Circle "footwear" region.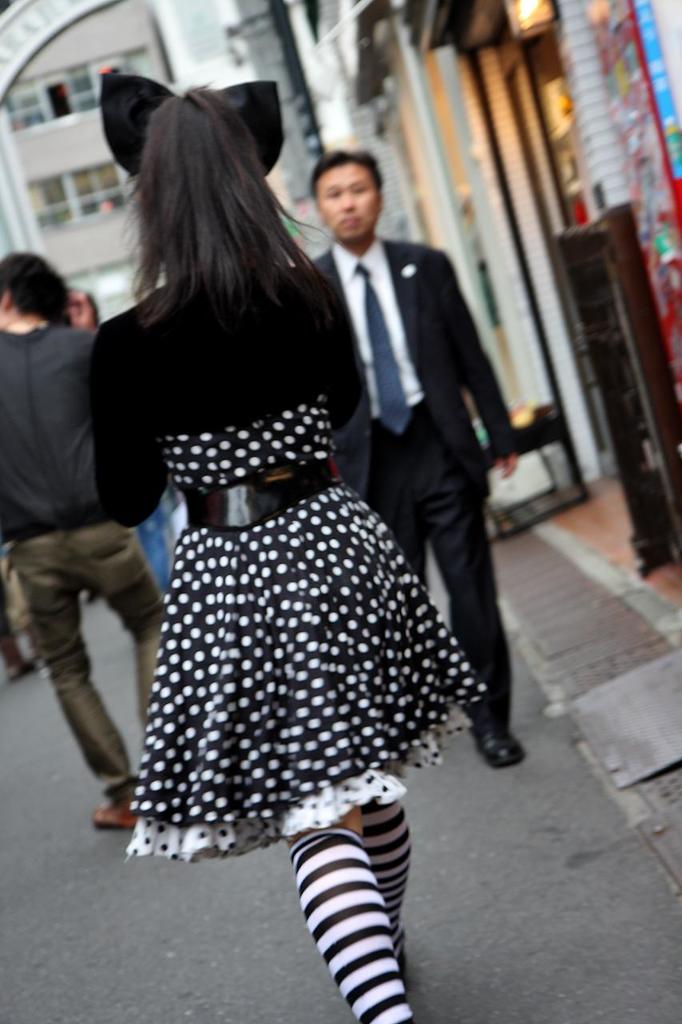
Region: 473 734 527 770.
